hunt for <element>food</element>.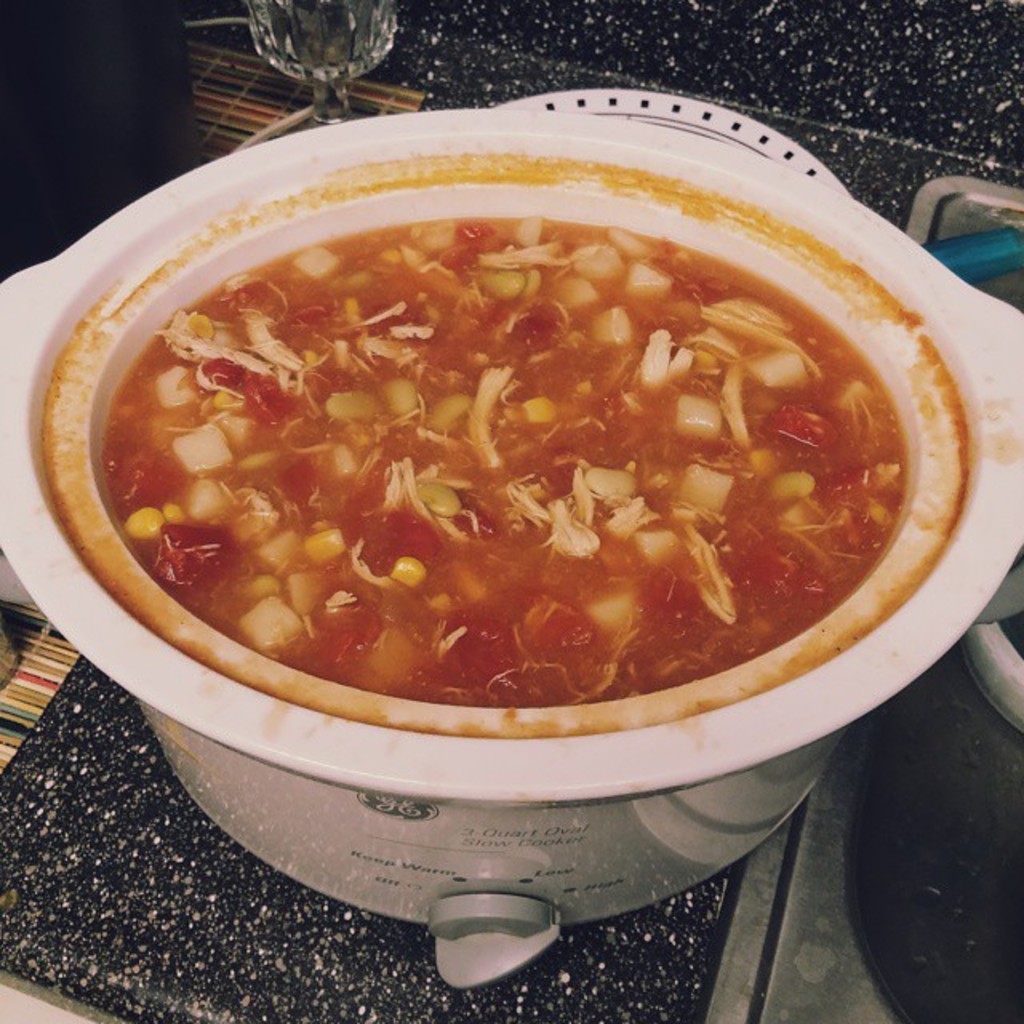
Hunted down at bbox=(61, 162, 957, 734).
